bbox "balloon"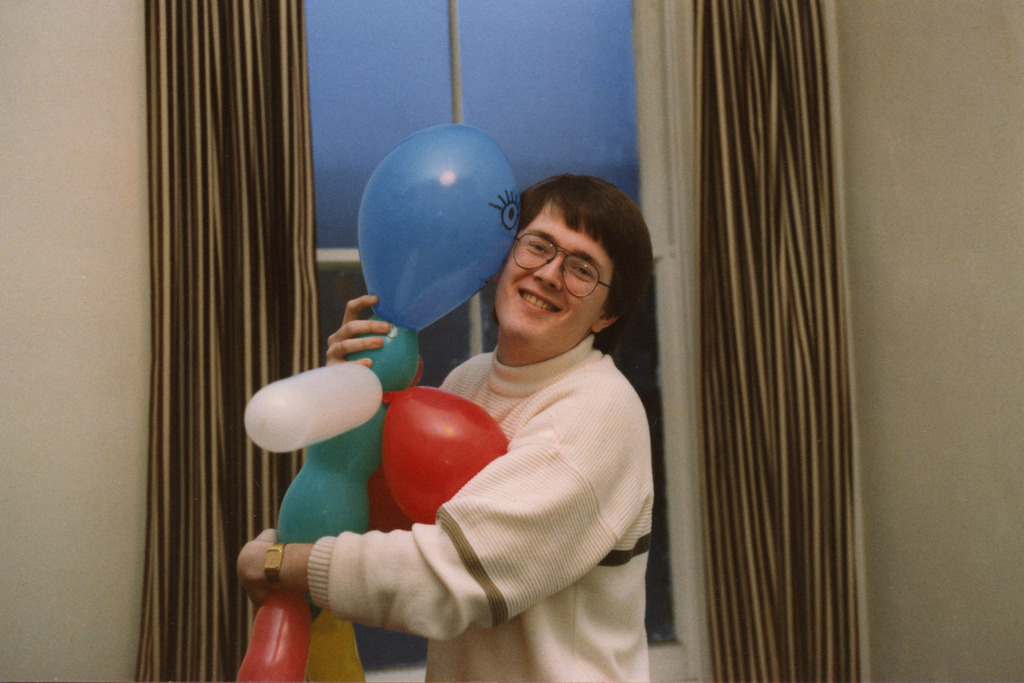
detection(356, 122, 525, 337)
